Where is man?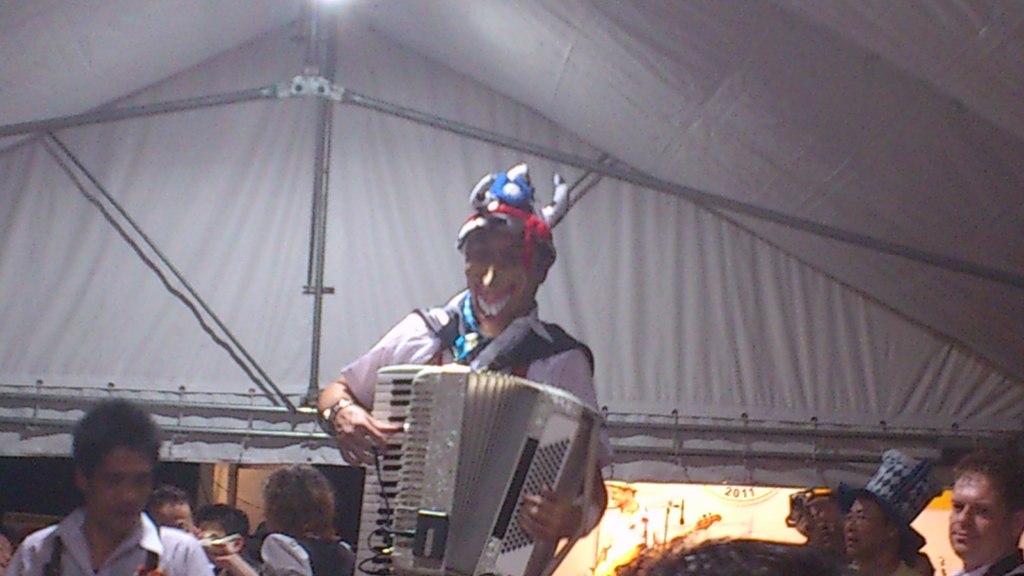
x1=3, y1=390, x2=209, y2=575.
